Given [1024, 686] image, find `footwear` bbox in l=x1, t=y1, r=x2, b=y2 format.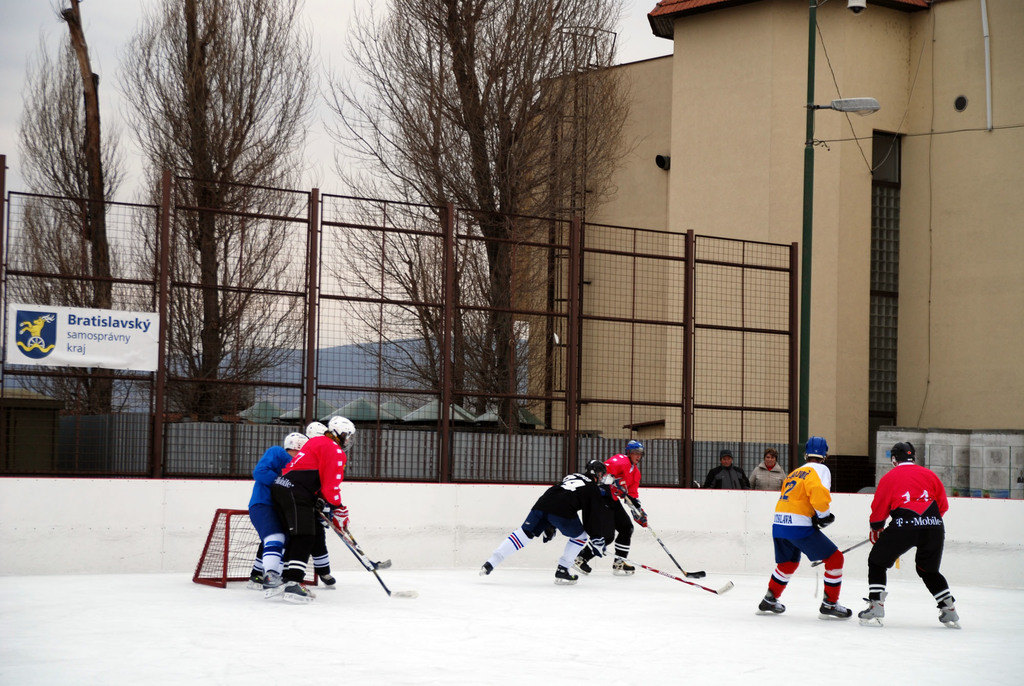
l=480, t=561, r=493, b=576.
